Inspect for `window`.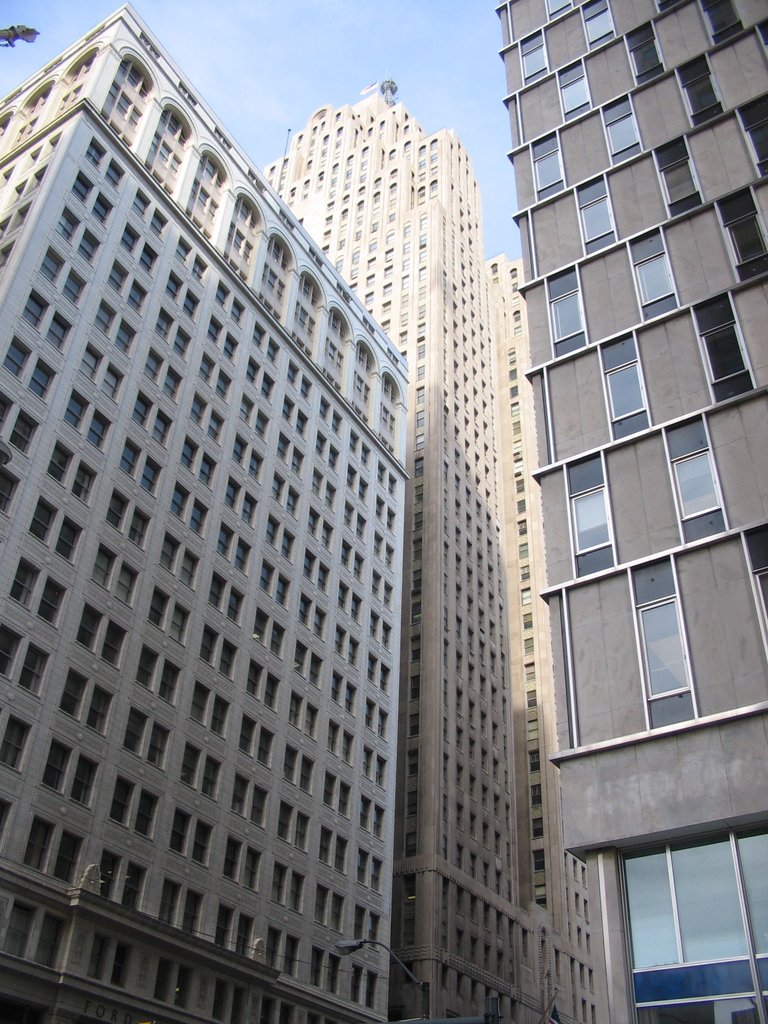
Inspection: <box>26,909,60,968</box>.
